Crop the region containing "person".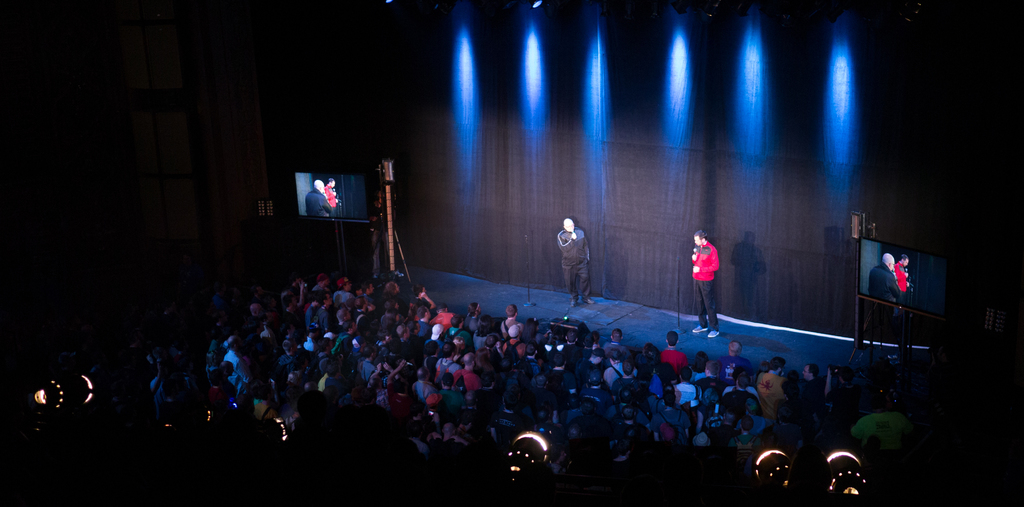
Crop region: (866,253,902,305).
